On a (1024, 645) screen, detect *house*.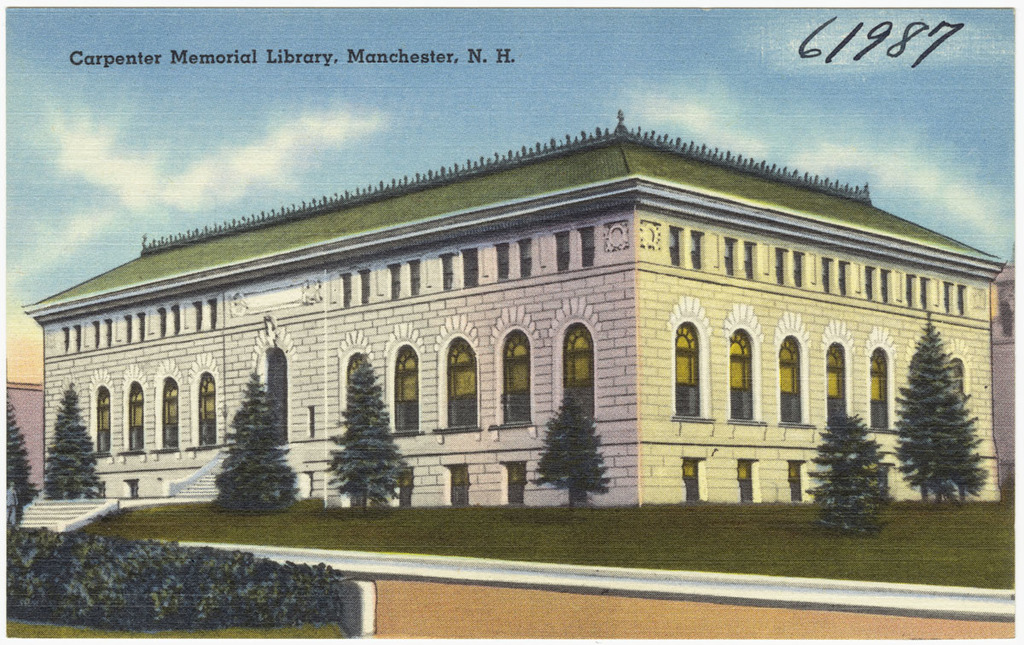
<bbox>0, 305, 44, 491</bbox>.
